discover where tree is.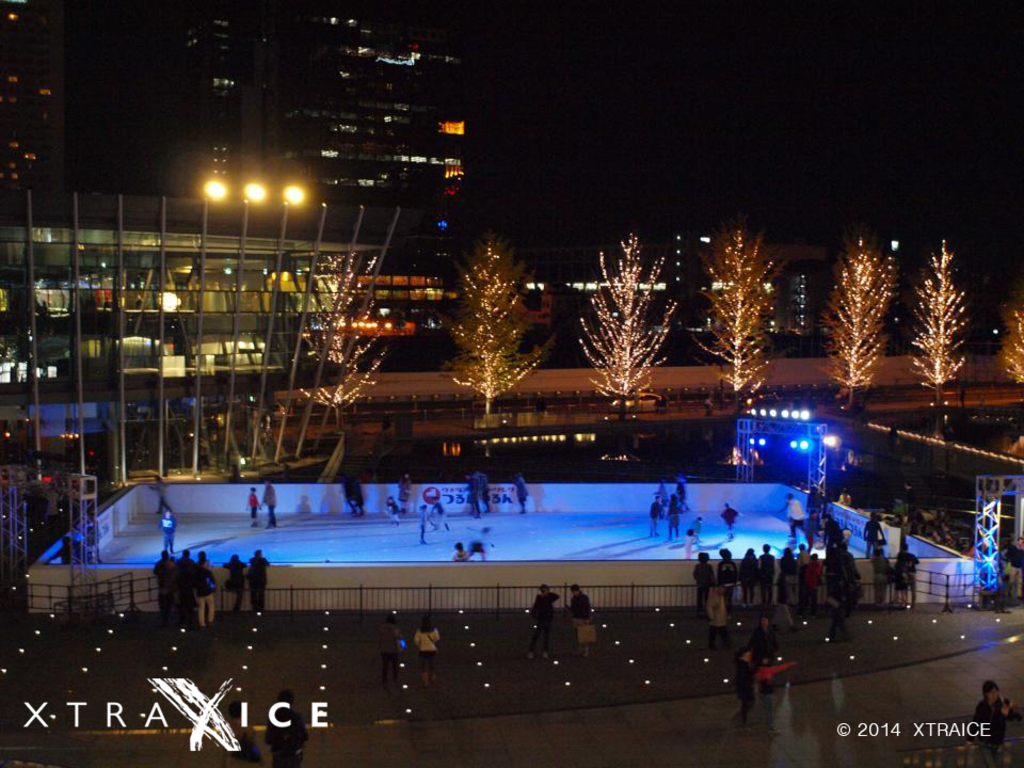
Discovered at {"left": 911, "top": 228, "right": 994, "bottom": 388}.
